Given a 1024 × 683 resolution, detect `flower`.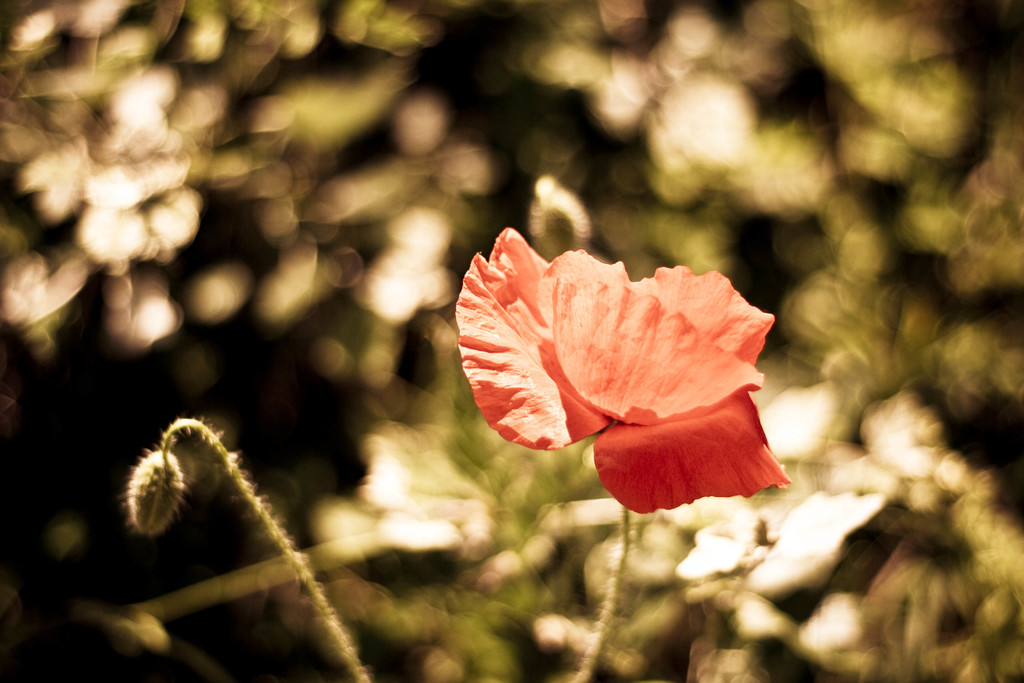
x1=456 y1=226 x2=783 y2=498.
